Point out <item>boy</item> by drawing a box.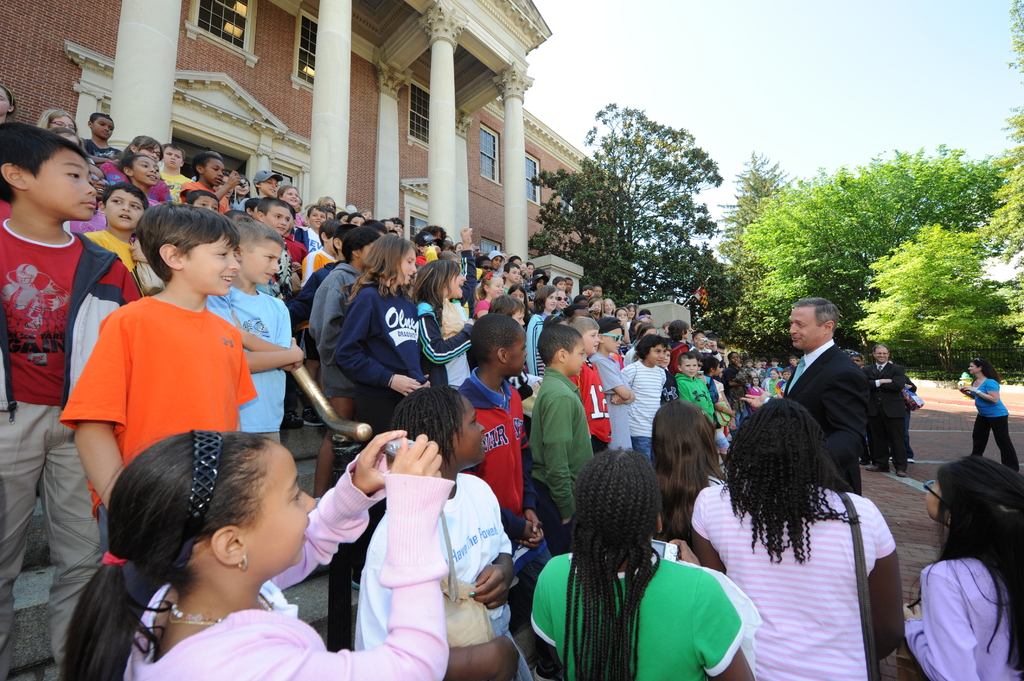
597, 309, 641, 468.
